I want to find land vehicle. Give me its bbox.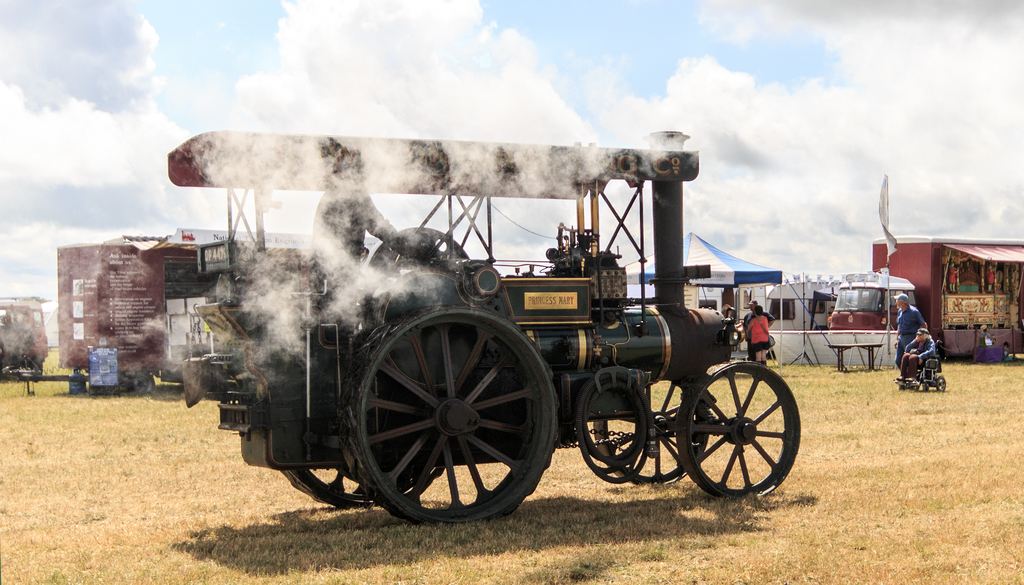
829 235 1023 332.
